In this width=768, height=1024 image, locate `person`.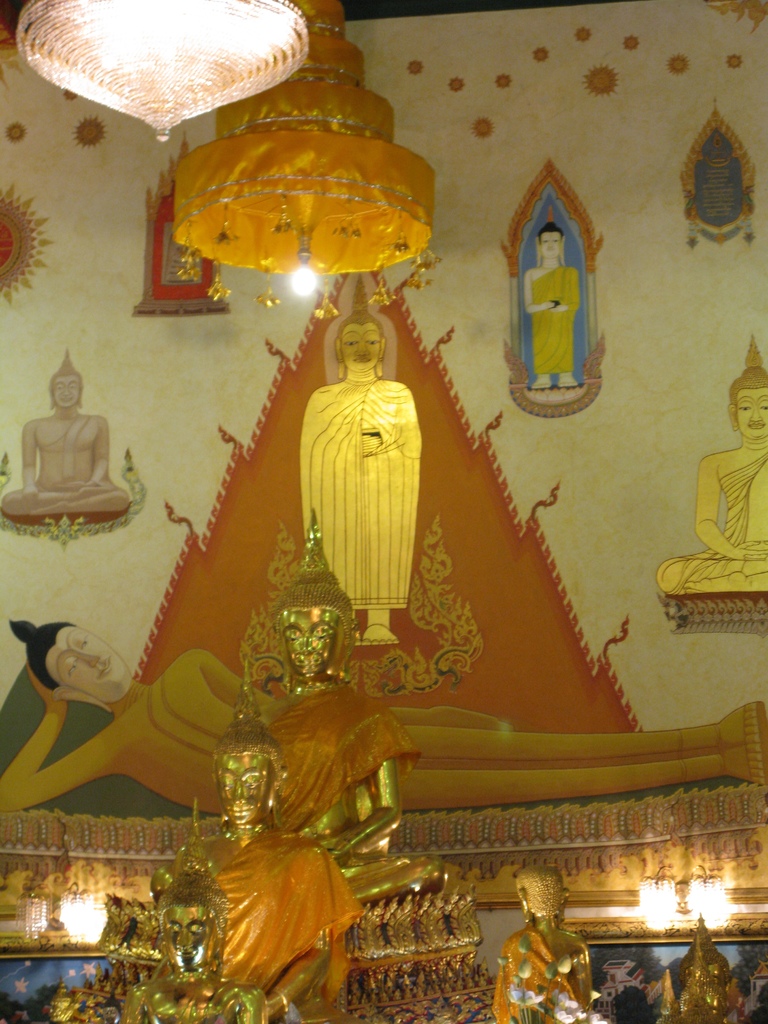
Bounding box: 118:855:252:1023.
